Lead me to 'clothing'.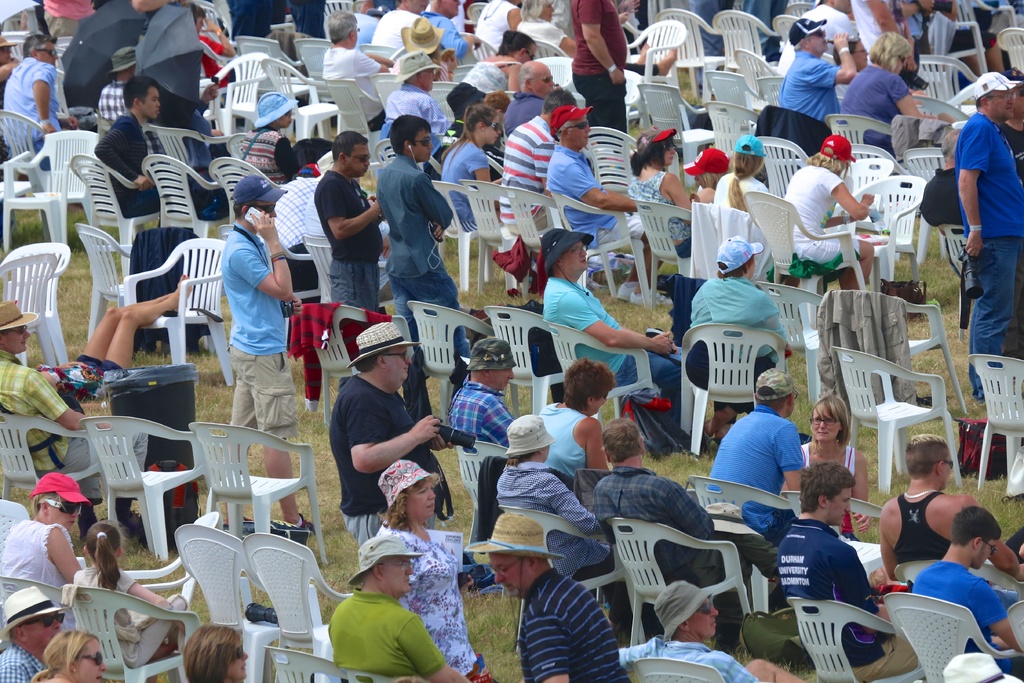
Lead to locate(588, 462, 758, 636).
